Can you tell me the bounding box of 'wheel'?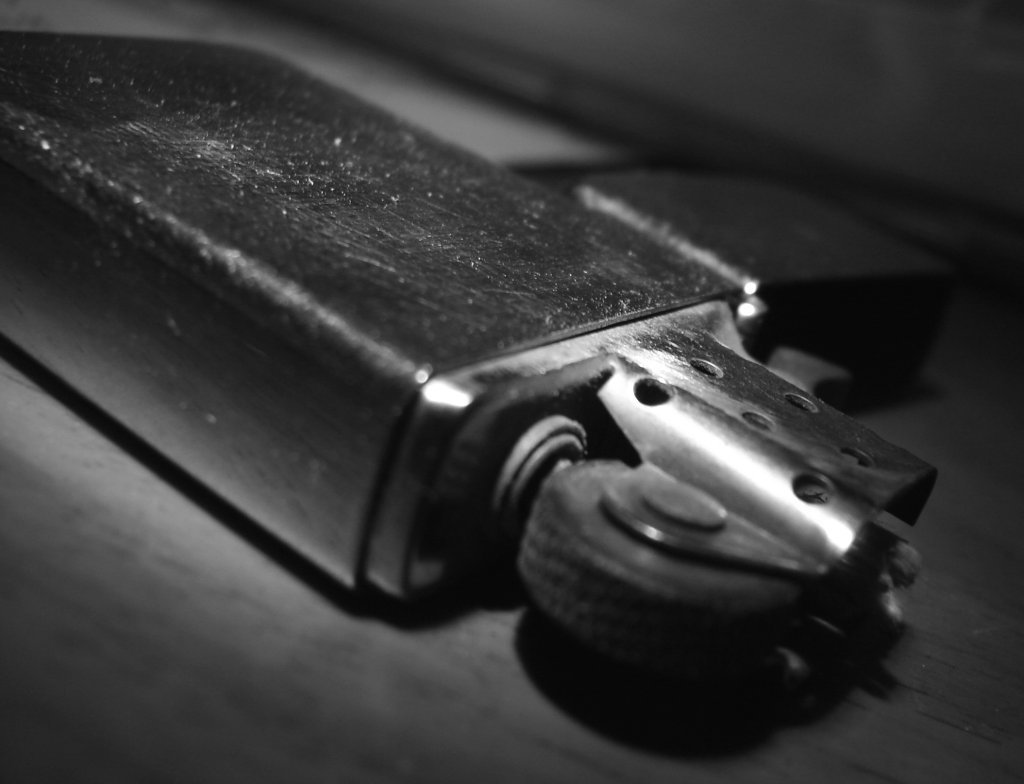
[520, 458, 803, 667].
